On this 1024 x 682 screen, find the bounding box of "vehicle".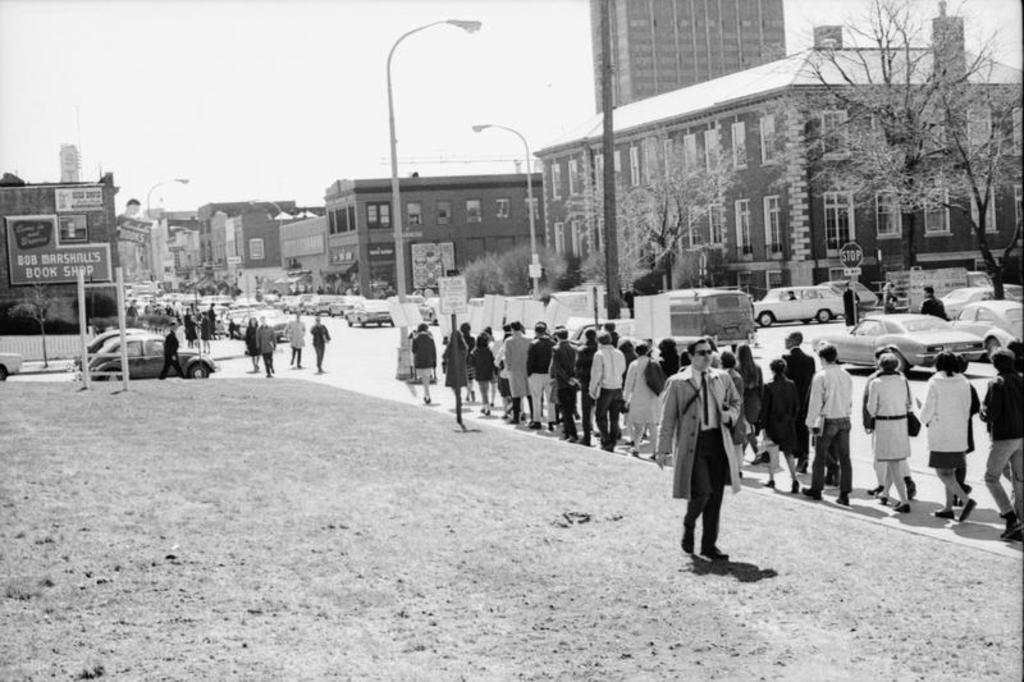
Bounding box: locate(280, 294, 301, 315).
